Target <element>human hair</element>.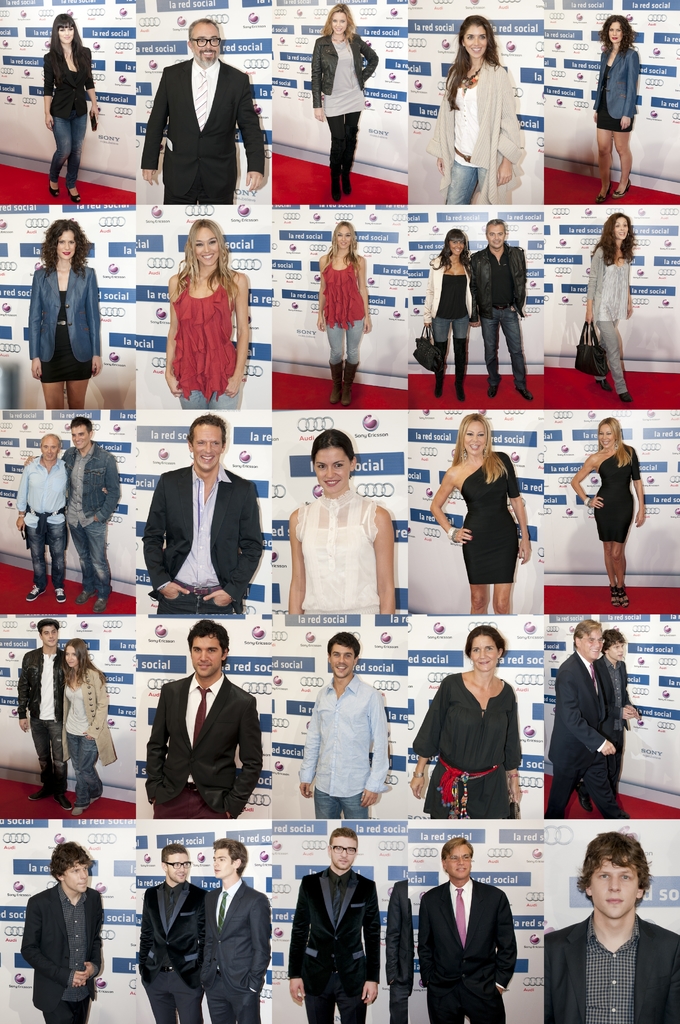
Target region: x1=312, y1=430, x2=355, y2=460.
